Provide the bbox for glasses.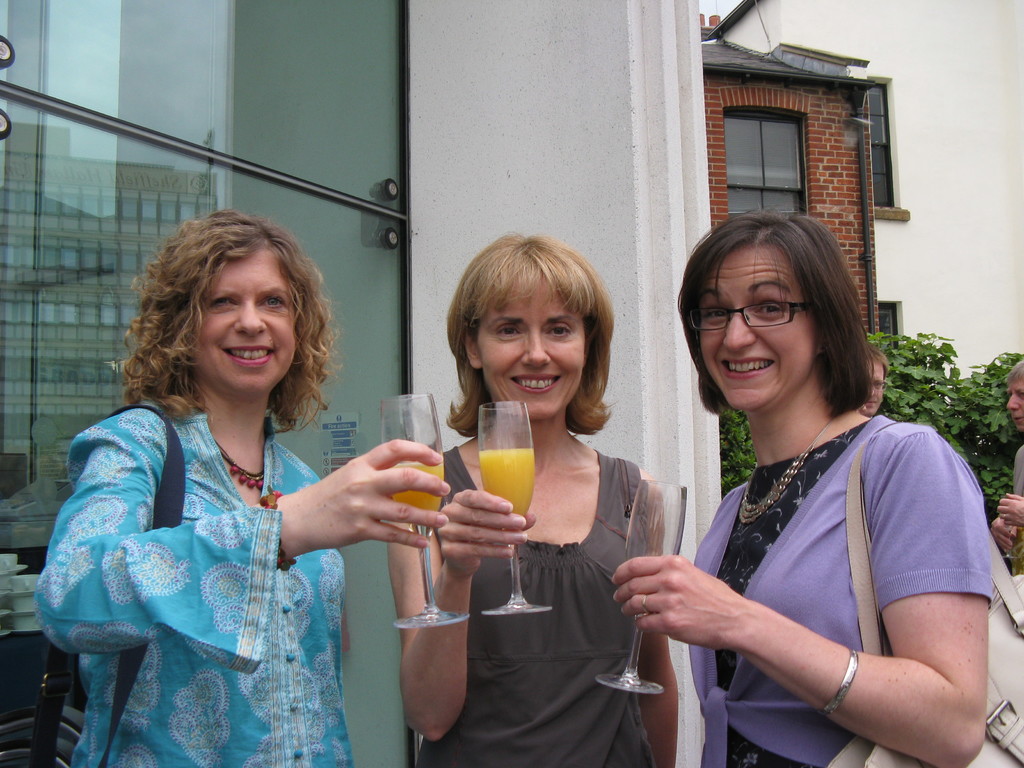
{"left": 696, "top": 281, "right": 836, "bottom": 347}.
